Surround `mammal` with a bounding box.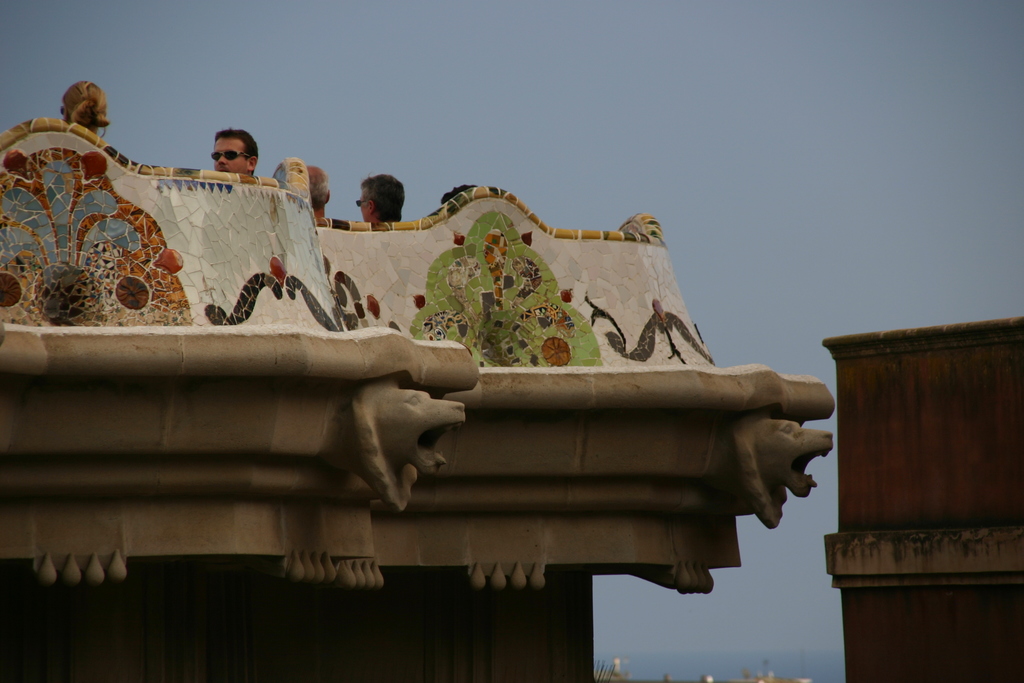
box=[442, 185, 477, 206].
